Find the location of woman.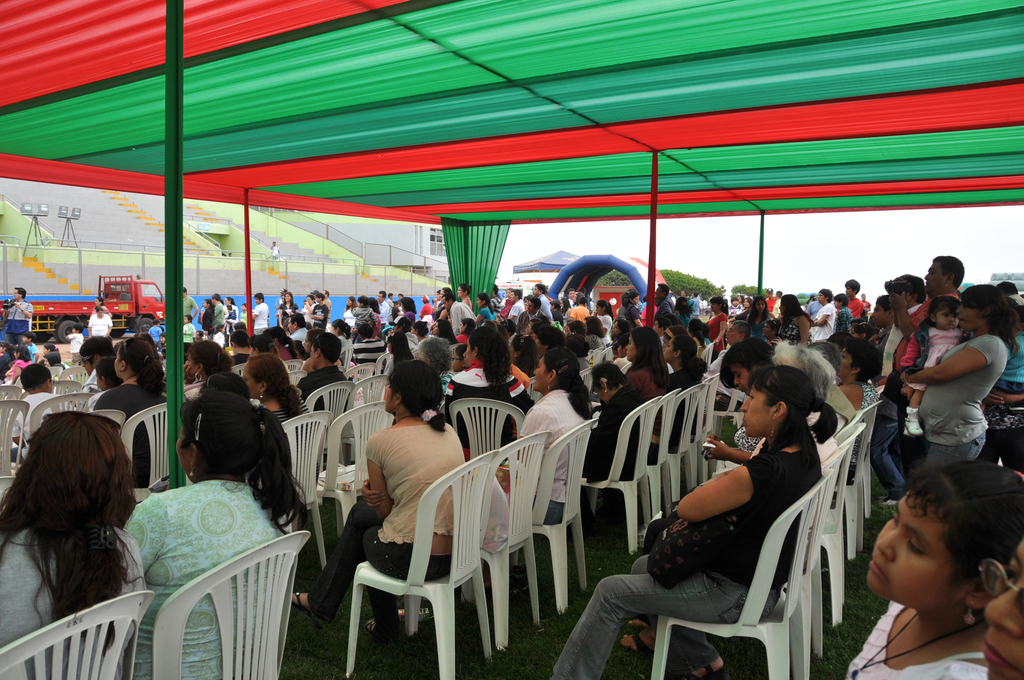
Location: {"x1": 300, "y1": 296, "x2": 316, "y2": 330}.
